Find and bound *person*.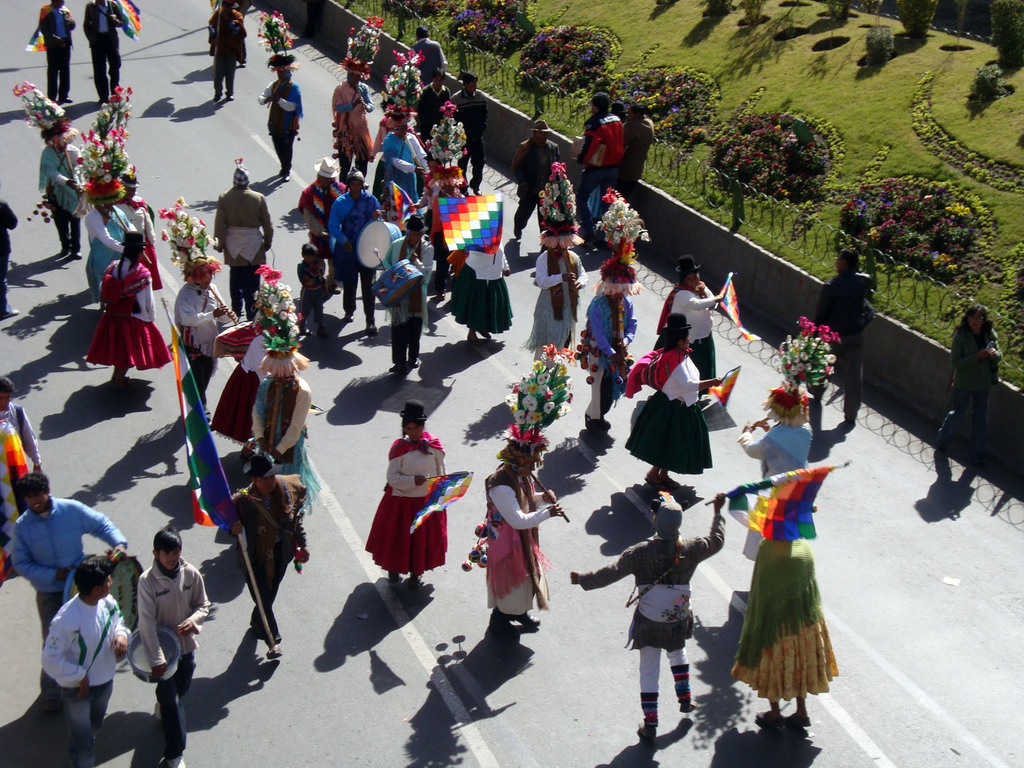
Bound: (665,257,724,388).
